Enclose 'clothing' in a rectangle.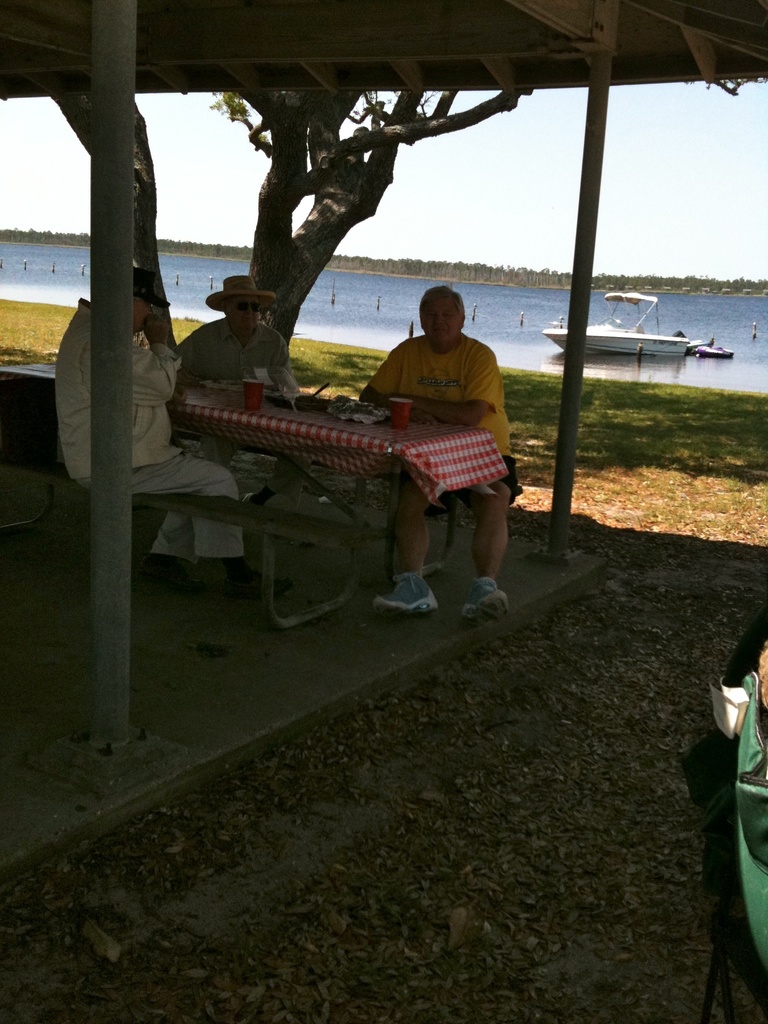
bbox(349, 295, 511, 507).
